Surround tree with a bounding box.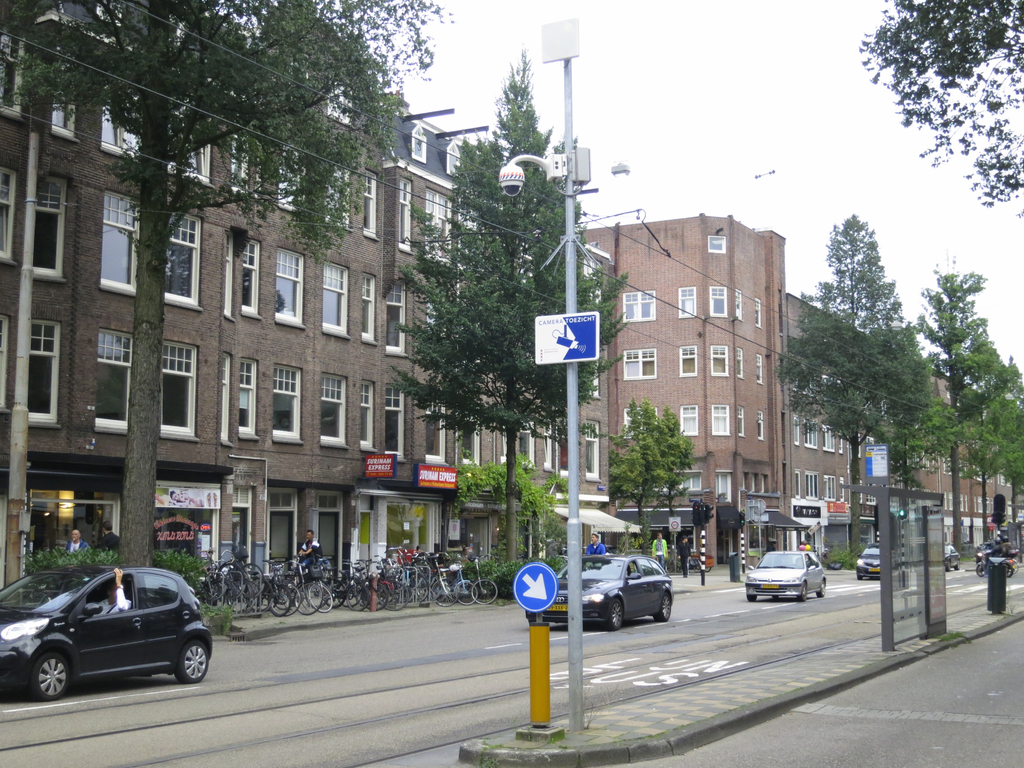
[387, 49, 620, 579].
